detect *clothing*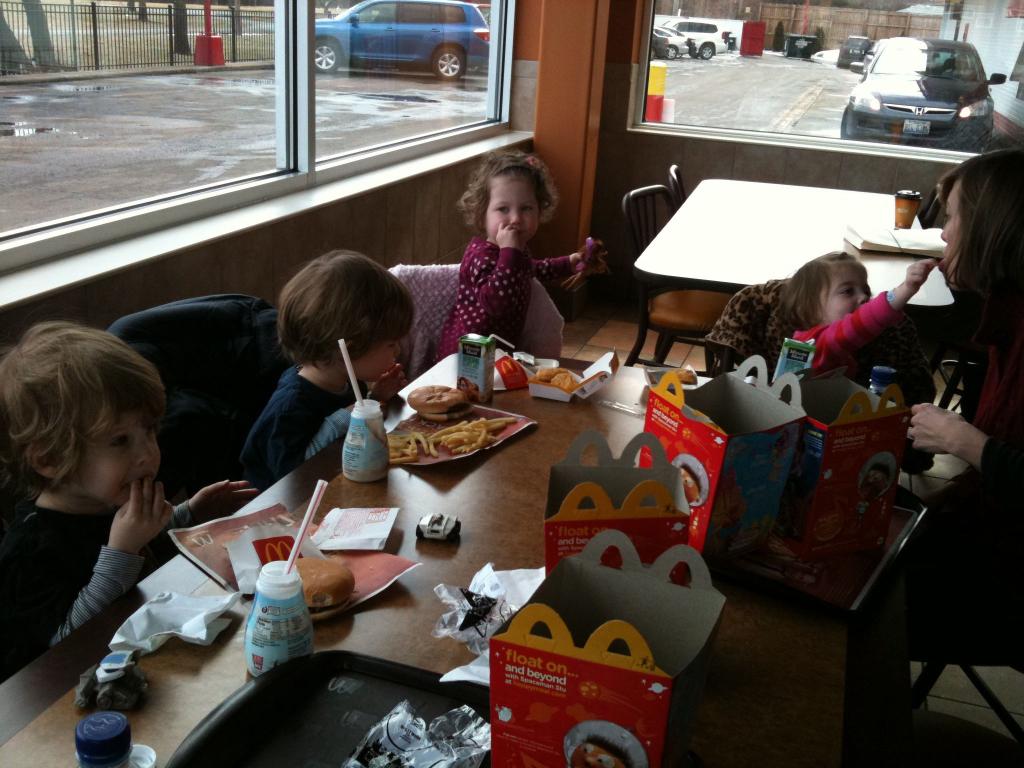
<region>795, 291, 906, 388</region>
